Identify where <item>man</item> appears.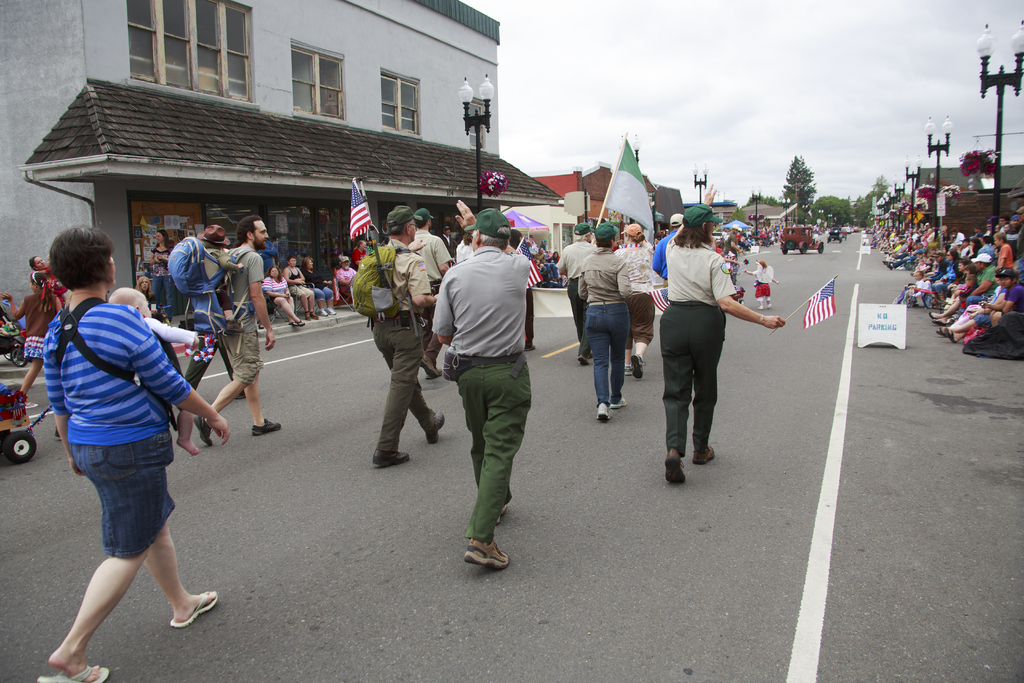
Appears at bbox=(435, 220, 552, 573).
